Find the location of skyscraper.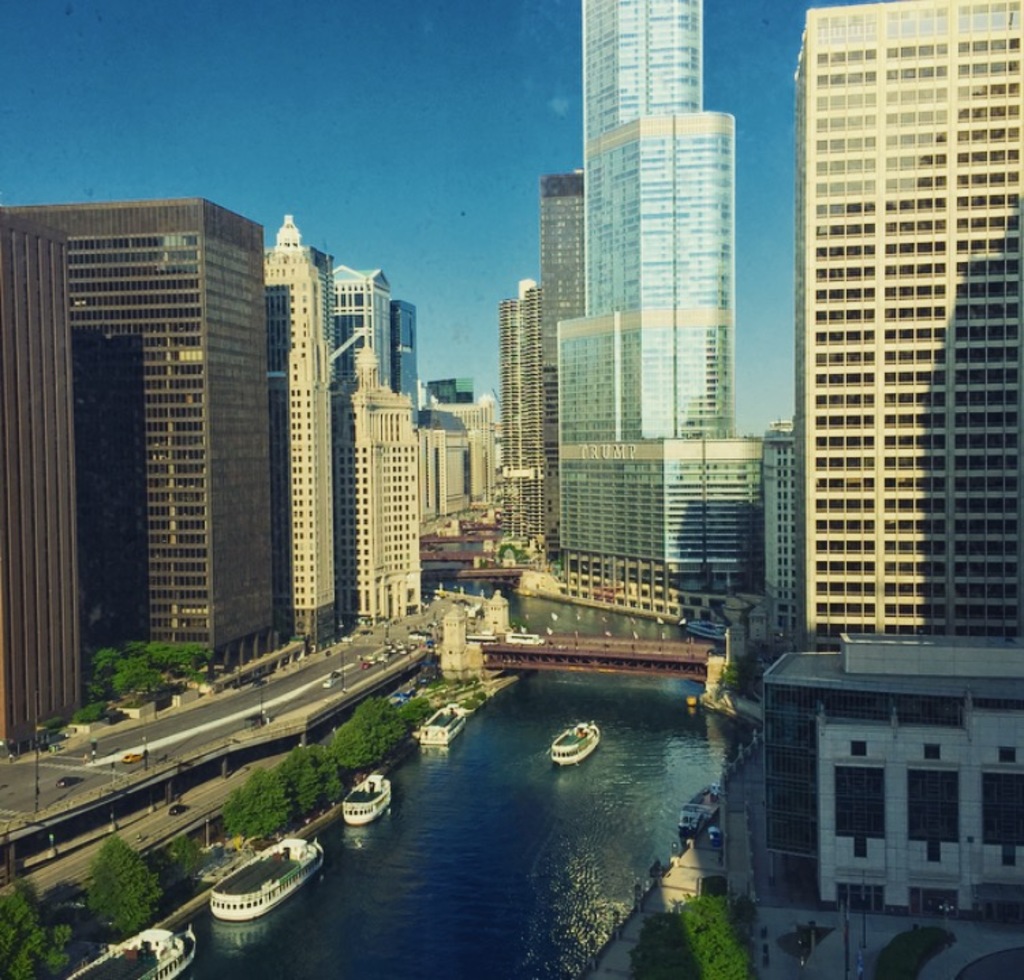
Location: crop(332, 340, 423, 617).
